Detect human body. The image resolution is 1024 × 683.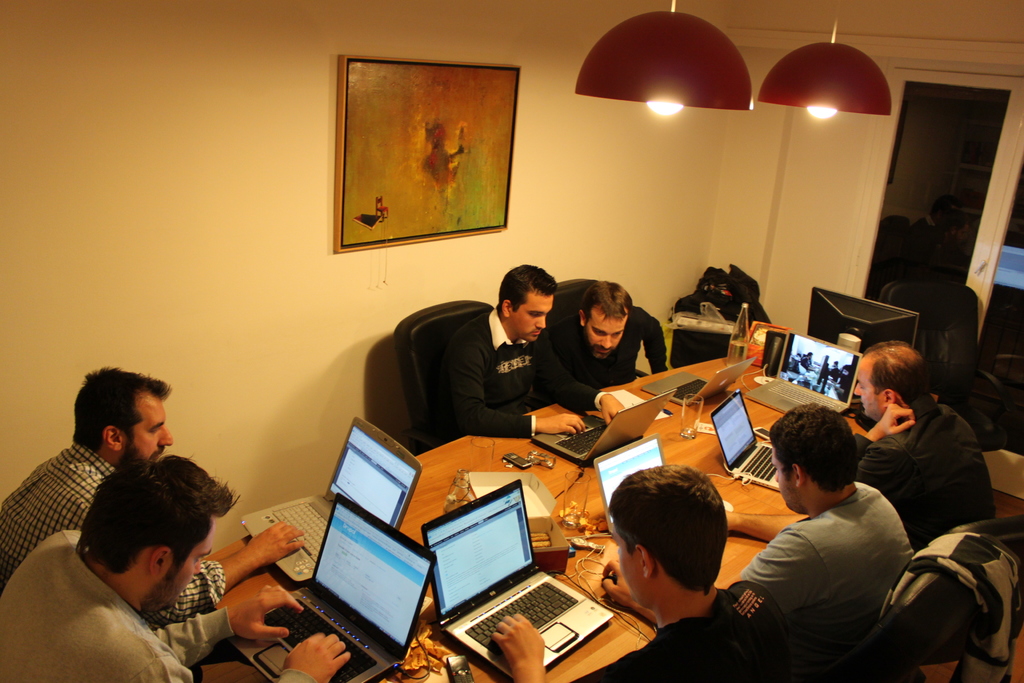
[x1=810, y1=358, x2=832, y2=392].
